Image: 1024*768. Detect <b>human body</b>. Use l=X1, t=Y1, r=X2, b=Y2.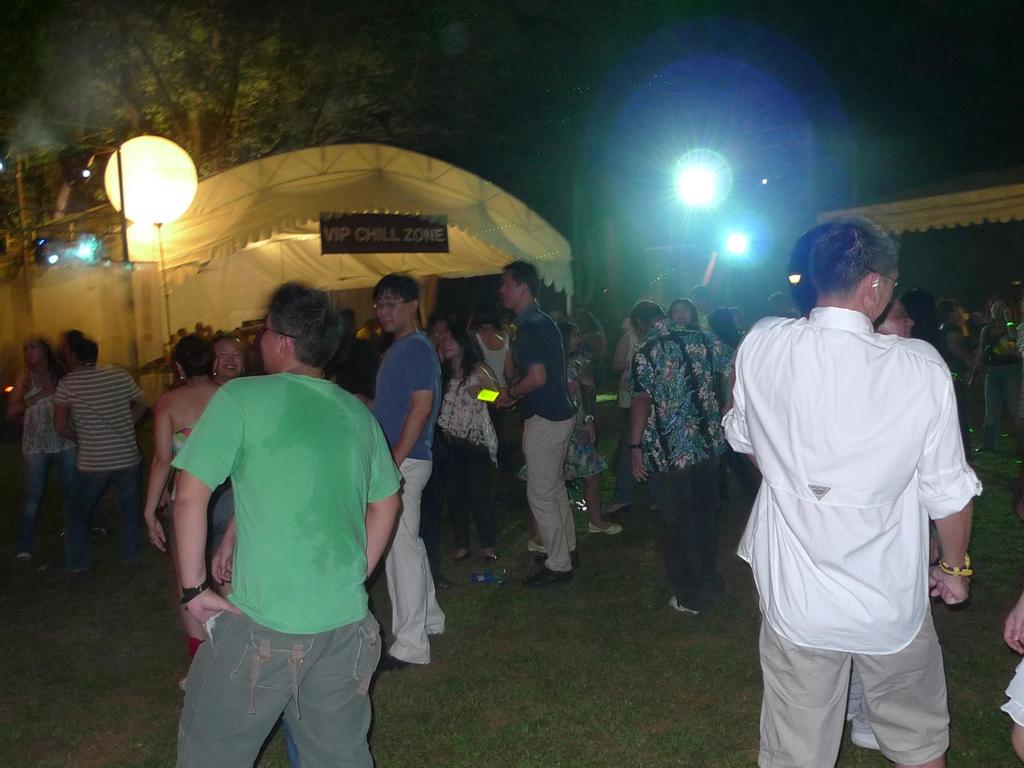
l=216, t=328, r=236, b=383.
